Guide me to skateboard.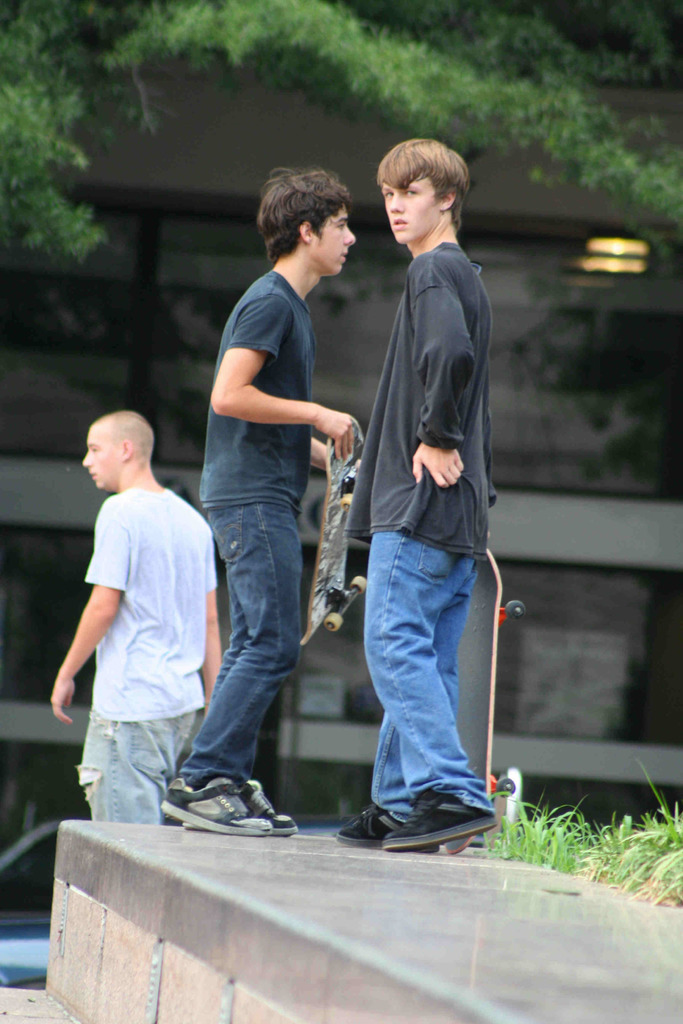
Guidance: 297,410,367,657.
